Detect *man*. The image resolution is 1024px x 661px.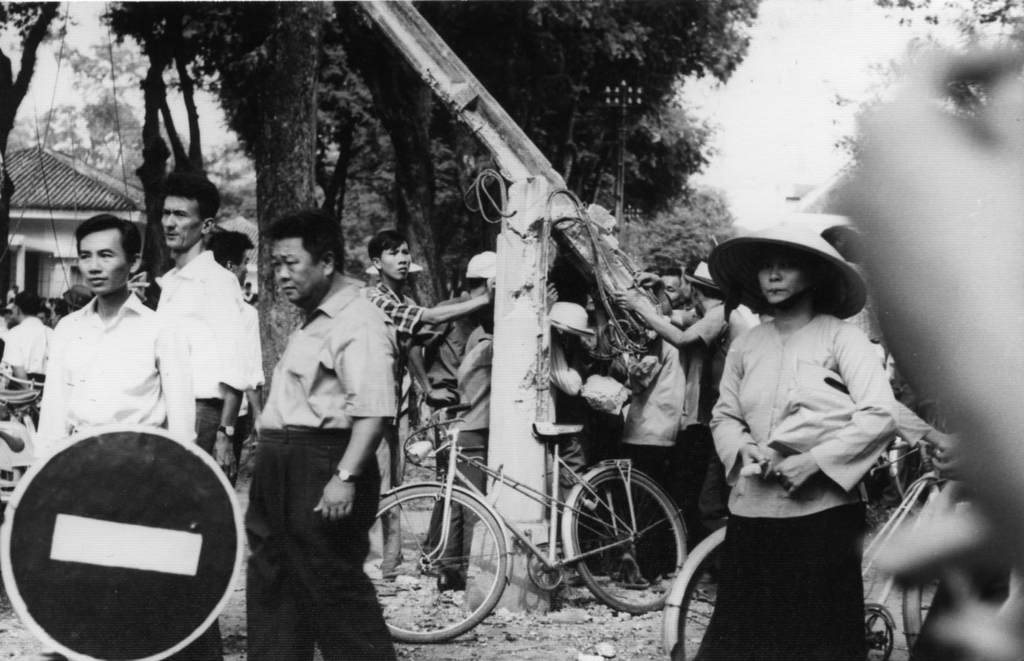
(31,215,206,660).
